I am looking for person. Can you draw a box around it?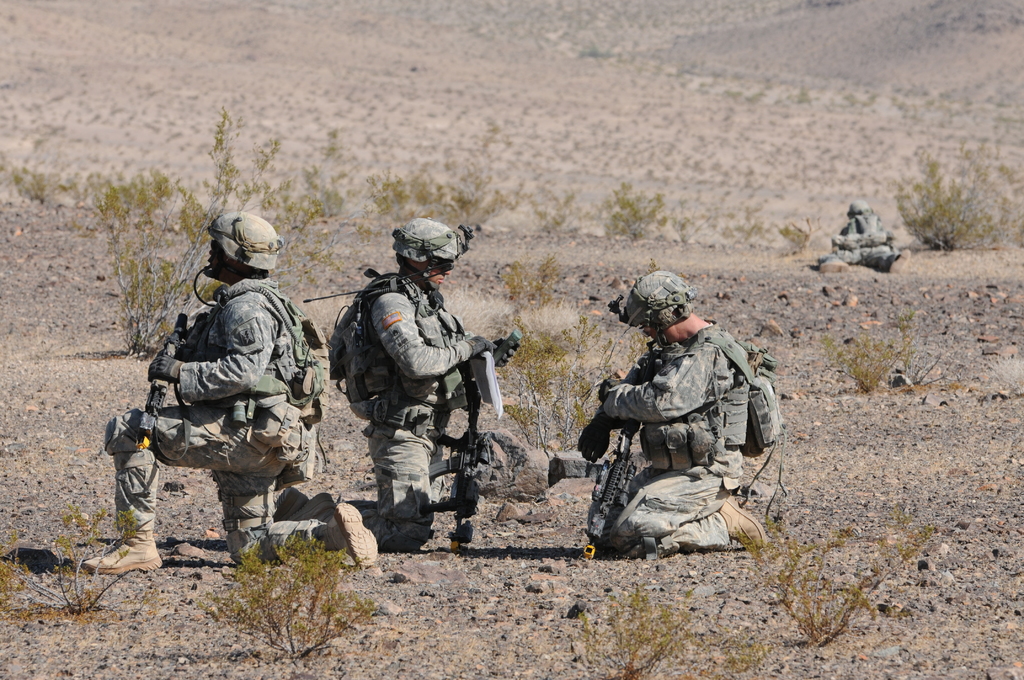
Sure, the bounding box is [left=83, top=206, right=378, bottom=571].
